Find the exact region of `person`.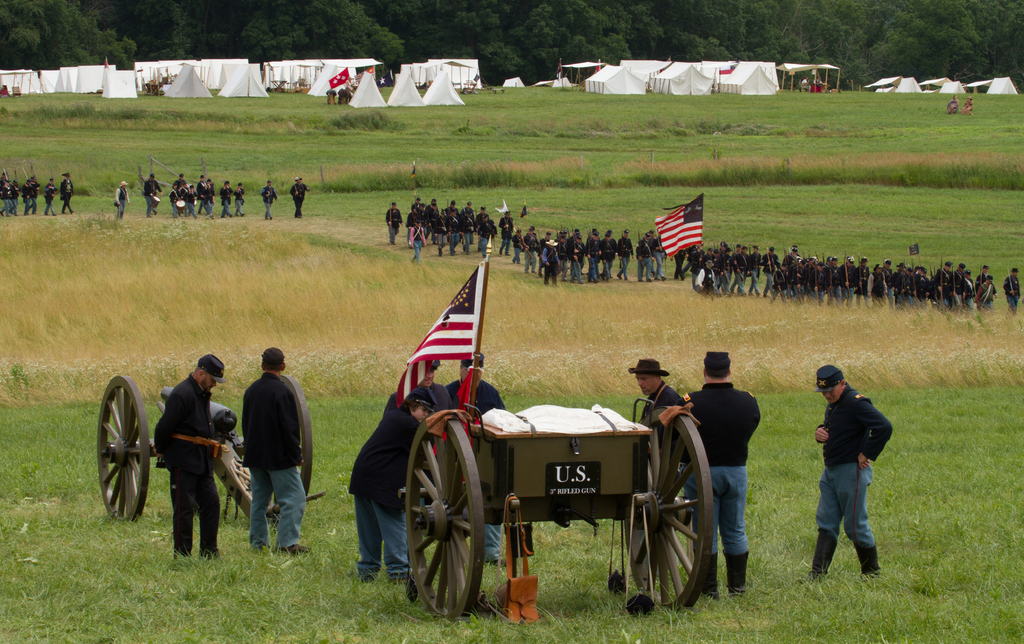
Exact region: bbox=[384, 360, 450, 570].
